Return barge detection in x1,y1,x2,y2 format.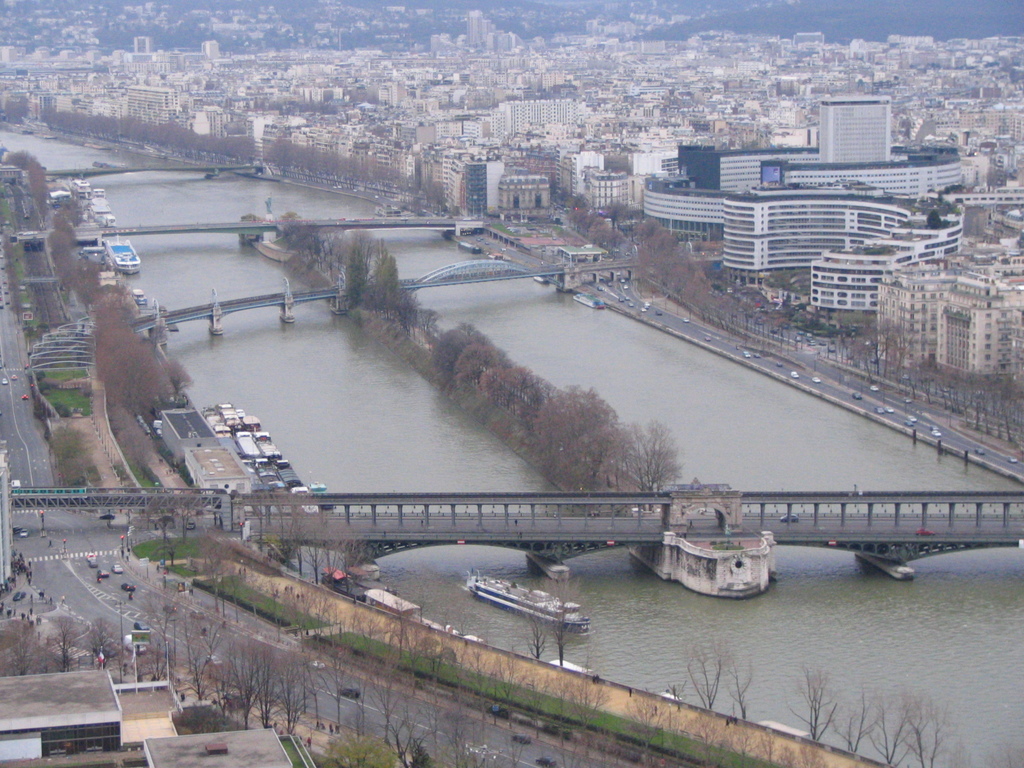
468,575,590,635.
